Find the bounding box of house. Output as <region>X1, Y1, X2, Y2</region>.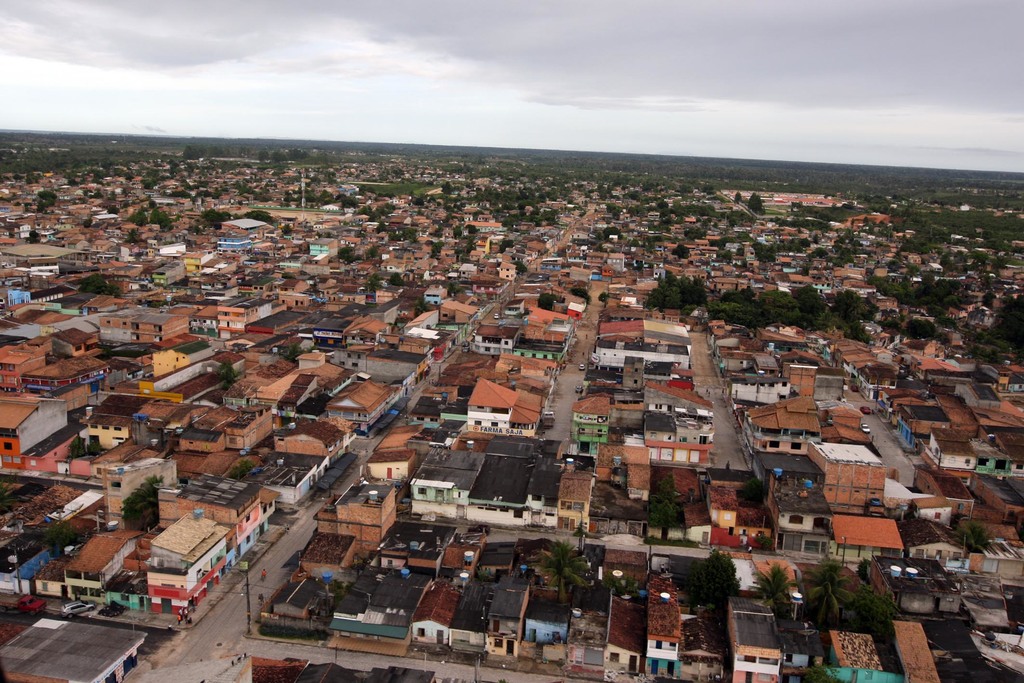
<region>62, 520, 147, 602</region>.
